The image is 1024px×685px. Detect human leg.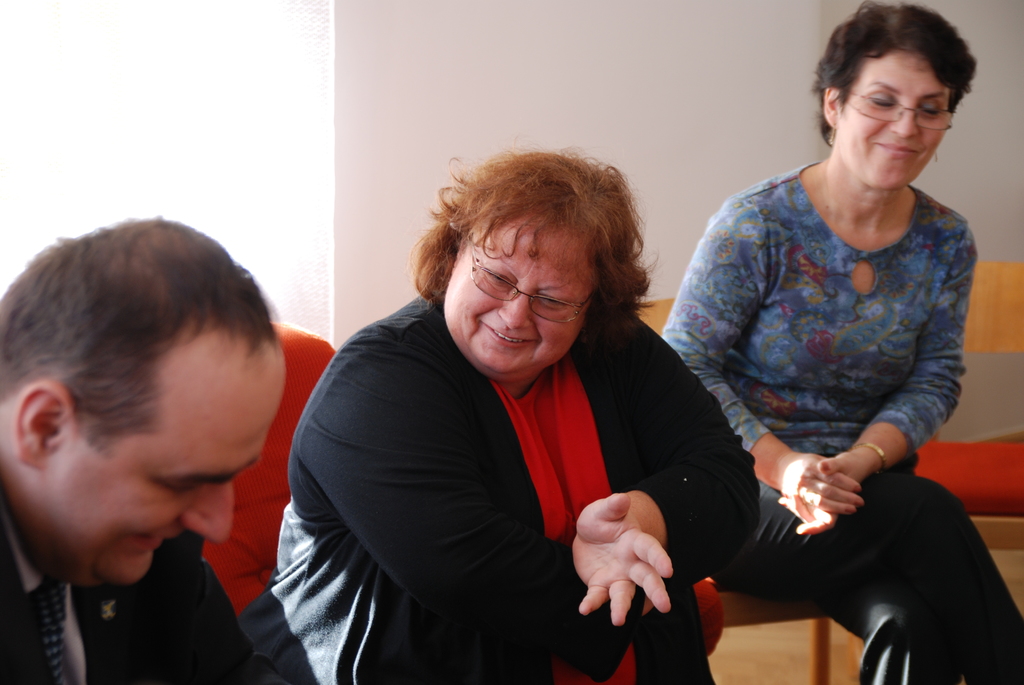
Detection: [711,478,1023,684].
